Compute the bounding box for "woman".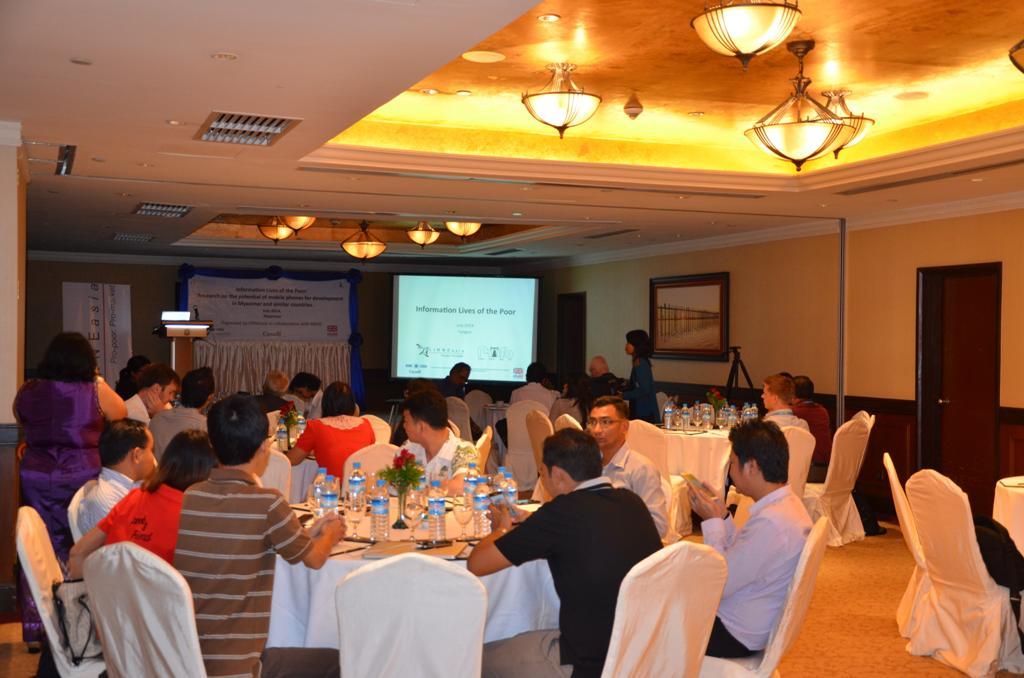
{"x1": 295, "y1": 371, "x2": 336, "y2": 435}.
